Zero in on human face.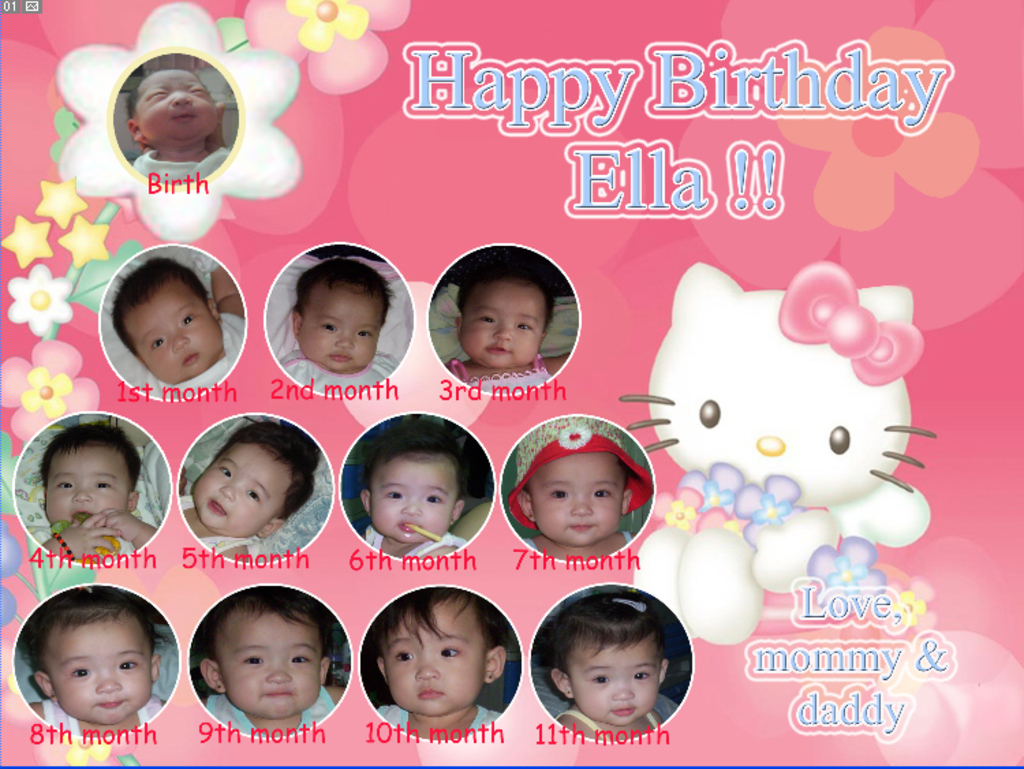
Zeroed in: 191/455/283/537.
